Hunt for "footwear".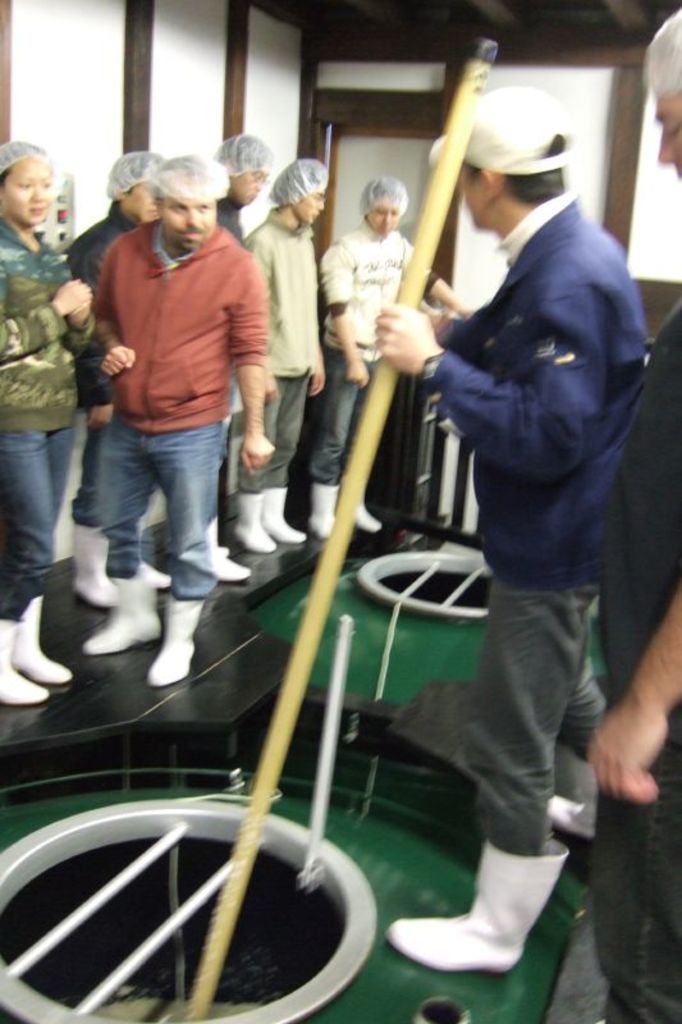
Hunted down at 201, 508, 243, 584.
